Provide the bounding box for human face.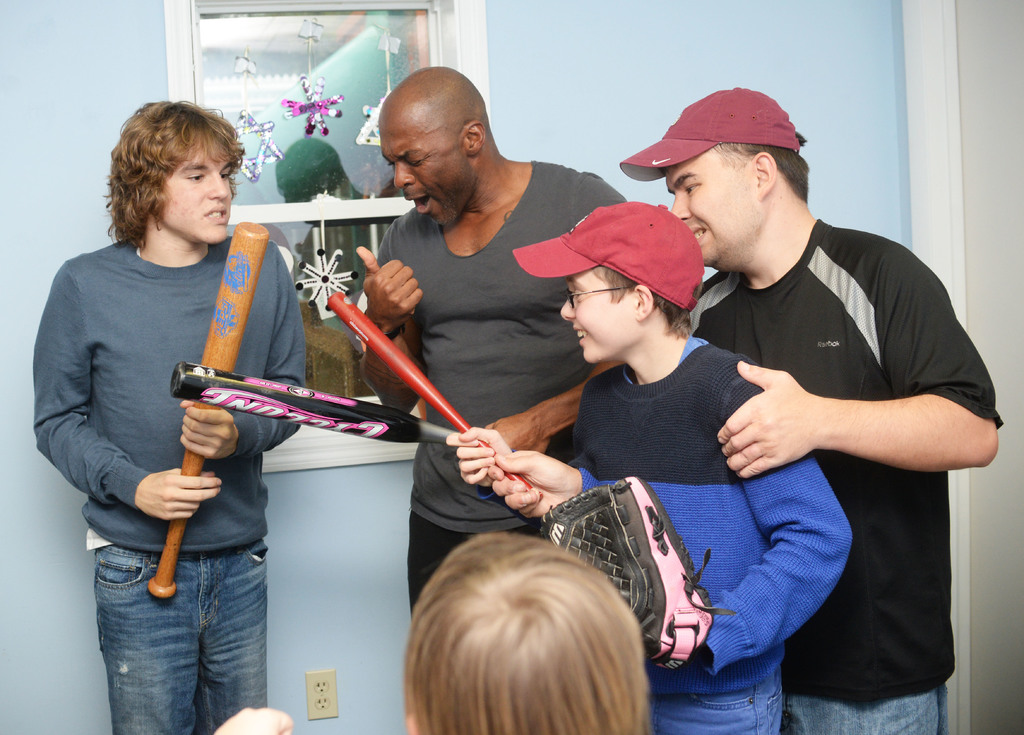
x1=668 y1=144 x2=756 y2=267.
